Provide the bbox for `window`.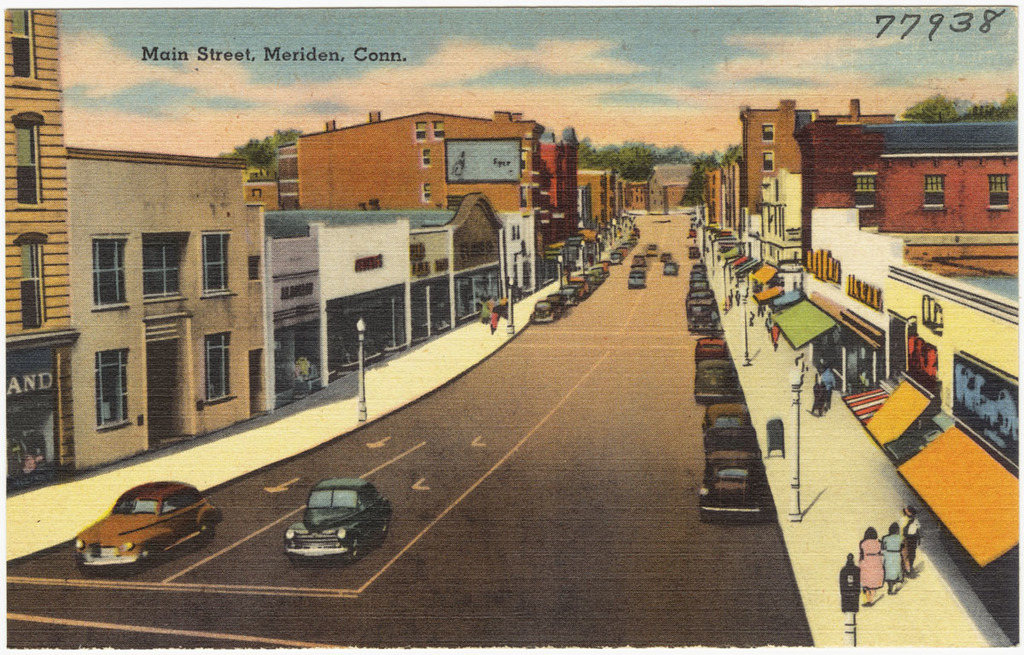
BBox(202, 233, 234, 295).
